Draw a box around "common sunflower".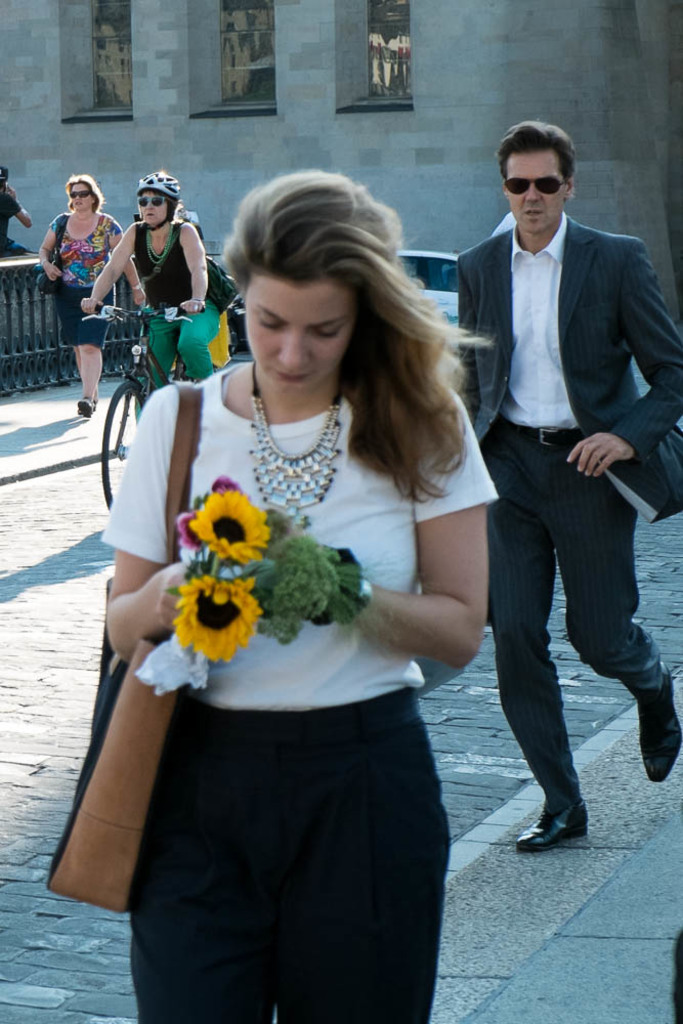
[191,478,273,563].
